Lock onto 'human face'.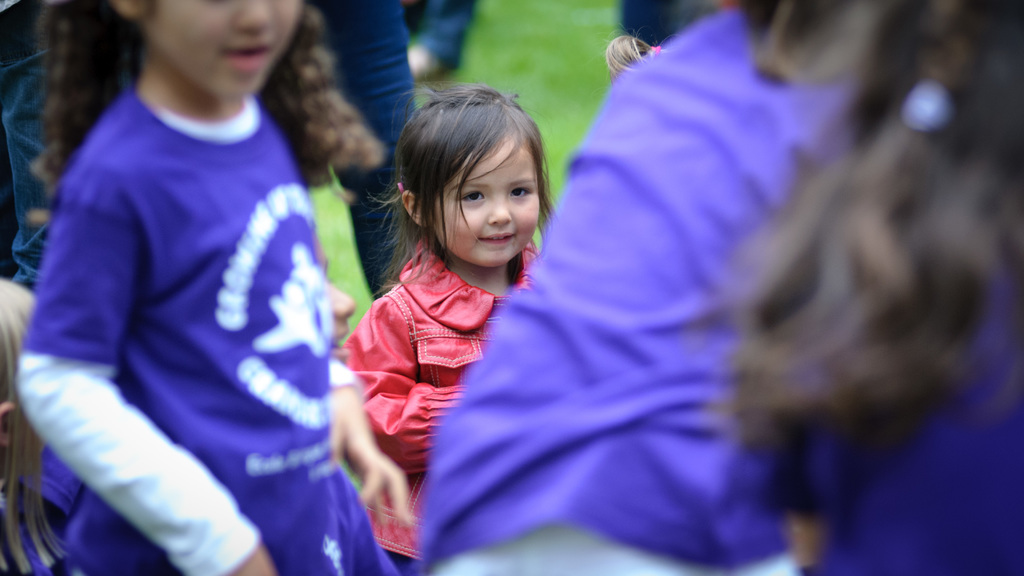
Locked: bbox=(154, 0, 305, 102).
